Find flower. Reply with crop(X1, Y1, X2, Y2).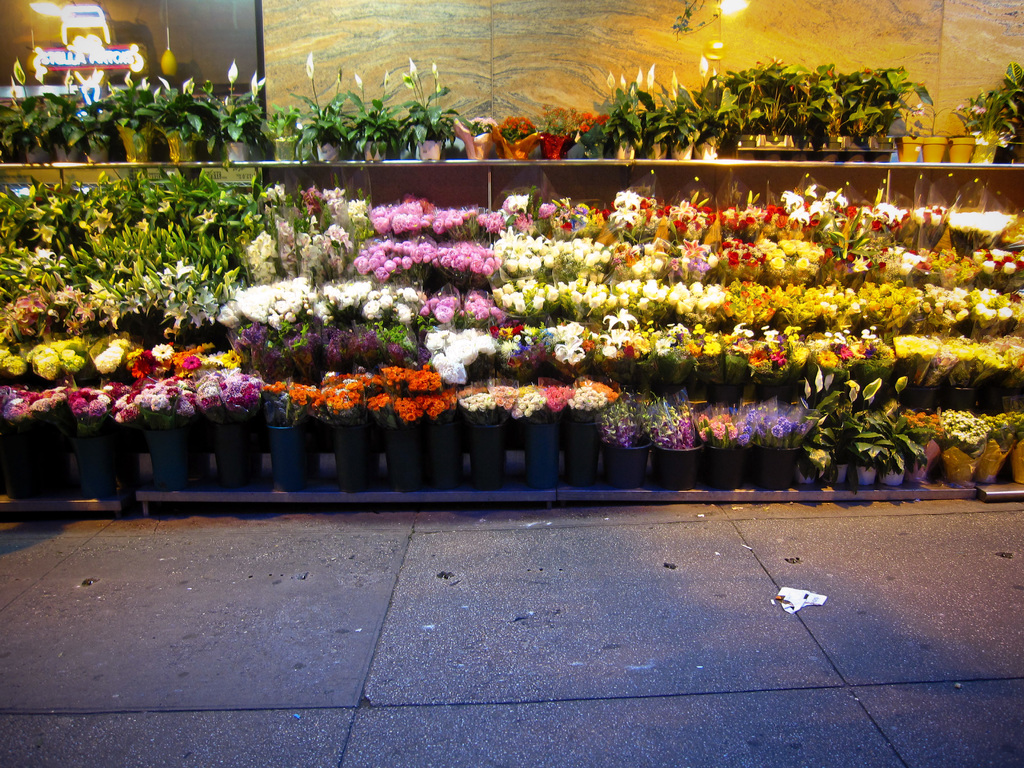
crop(964, 104, 993, 117).
